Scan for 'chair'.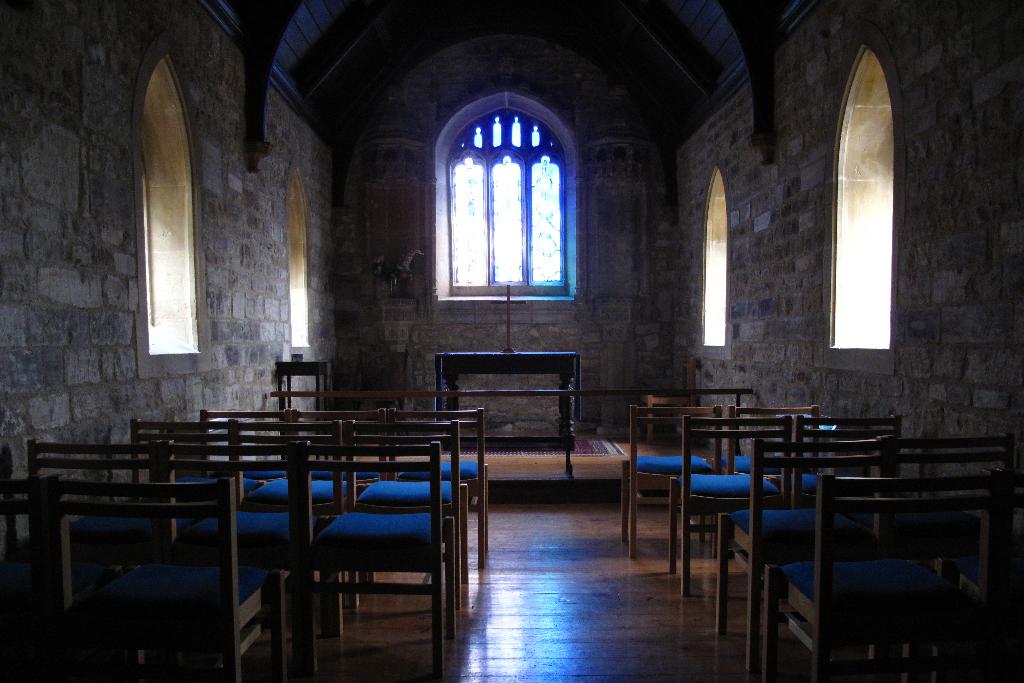
Scan result: (4,477,237,682).
